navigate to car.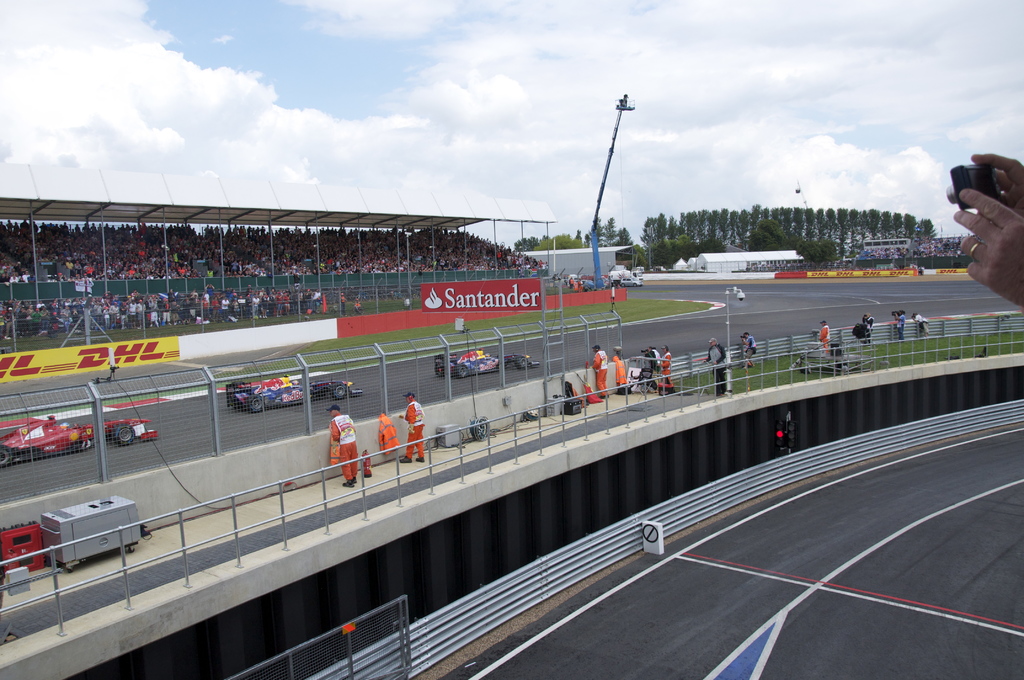
Navigation target: 0, 414, 96, 452.
